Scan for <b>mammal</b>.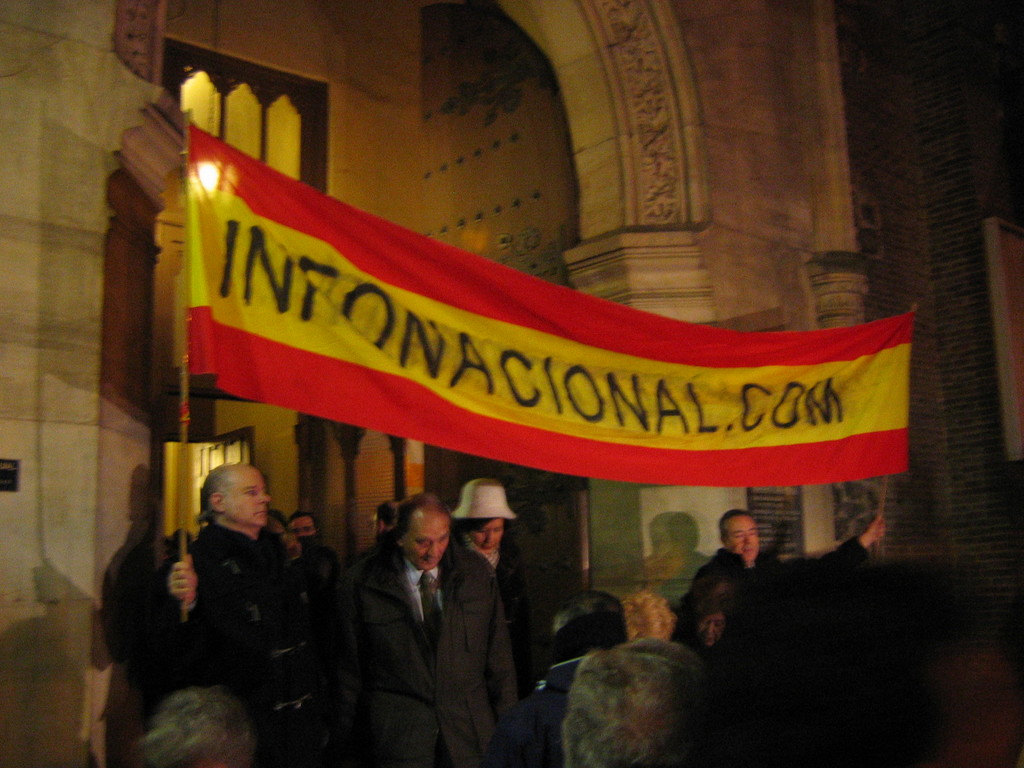
Scan result: bbox(488, 595, 631, 766).
